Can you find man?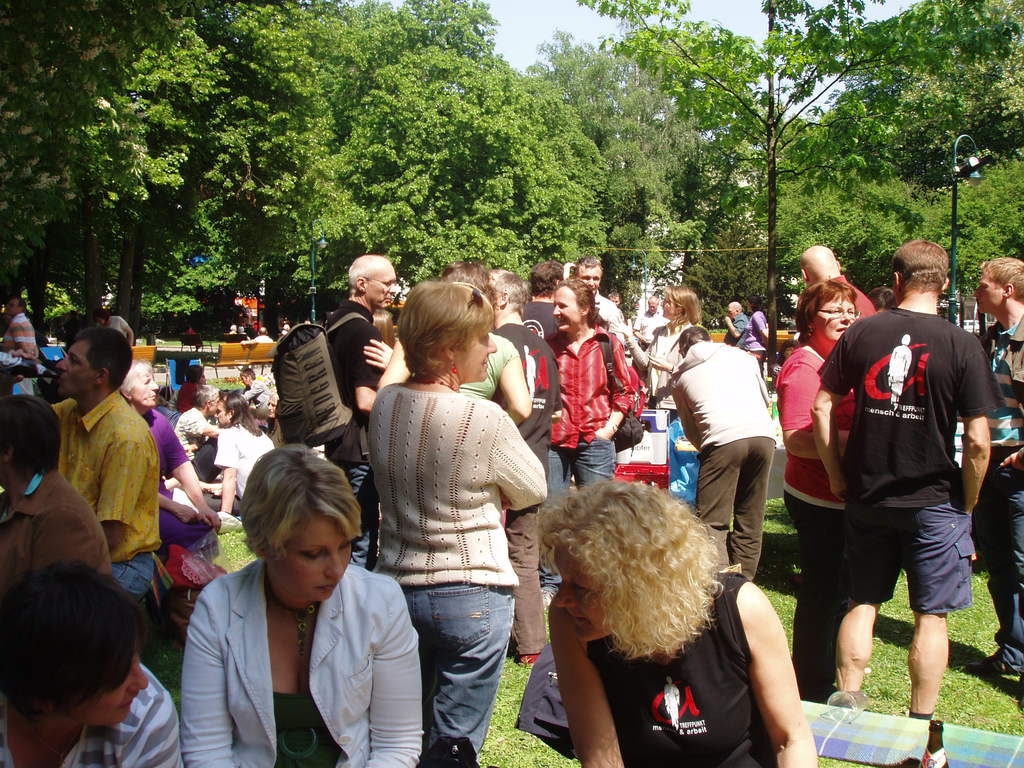
Yes, bounding box: BBox(571, 253, 629, 343).
